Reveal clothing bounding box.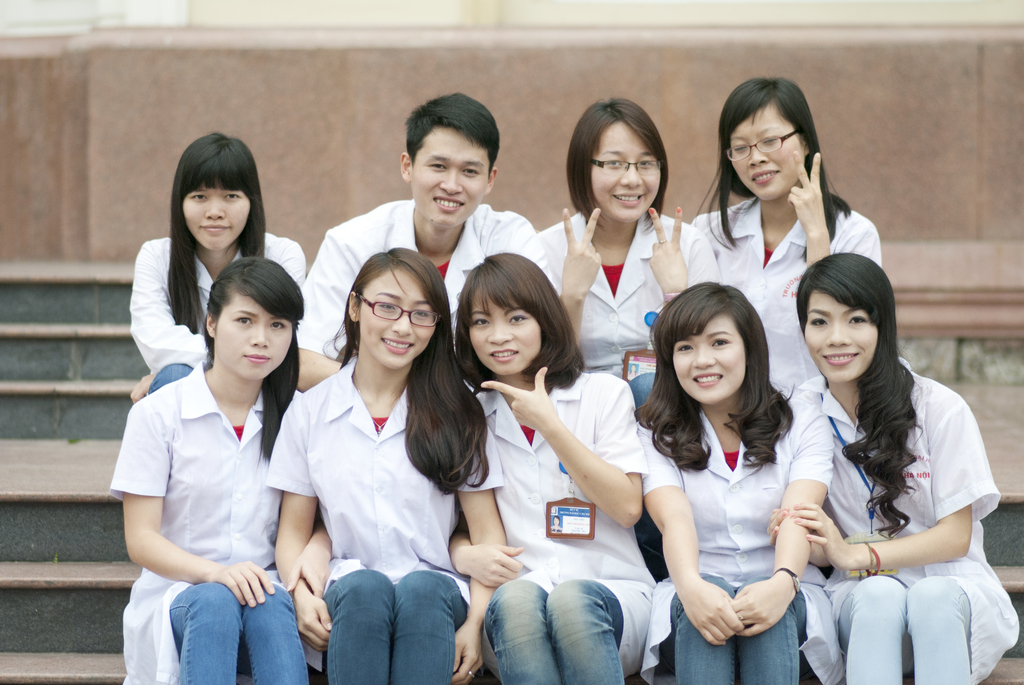
Revealed: bbox=(628, 375, 843, 684).
